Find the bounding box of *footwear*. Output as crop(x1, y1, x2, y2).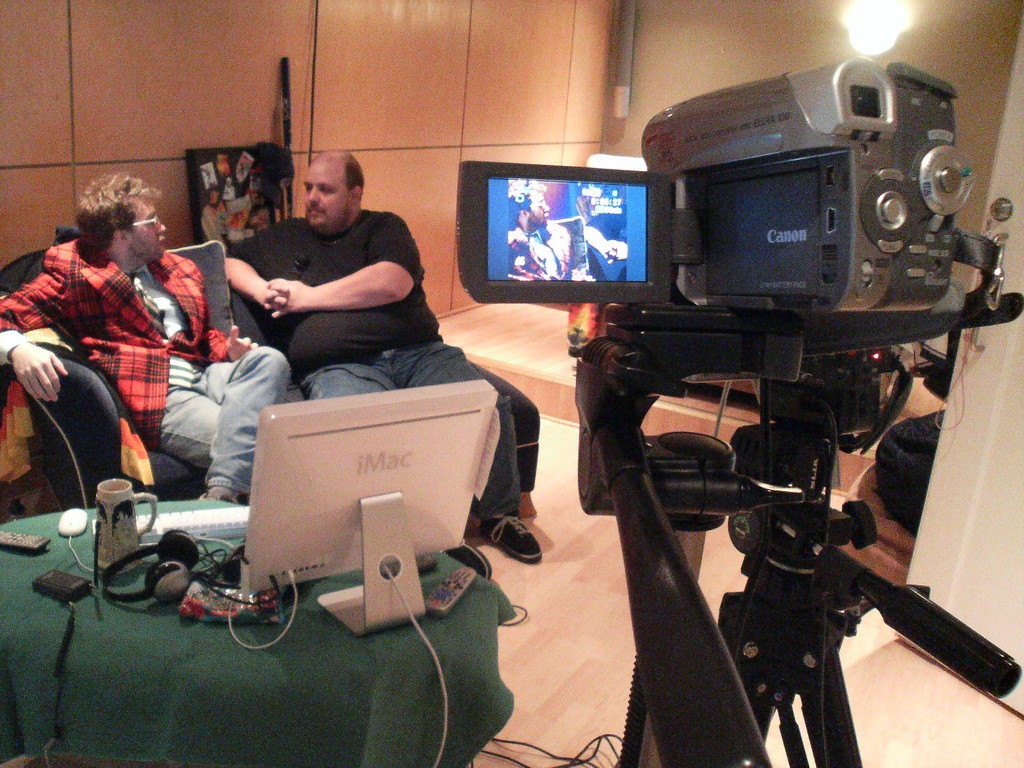
crop(443, 545, 492, 580).
